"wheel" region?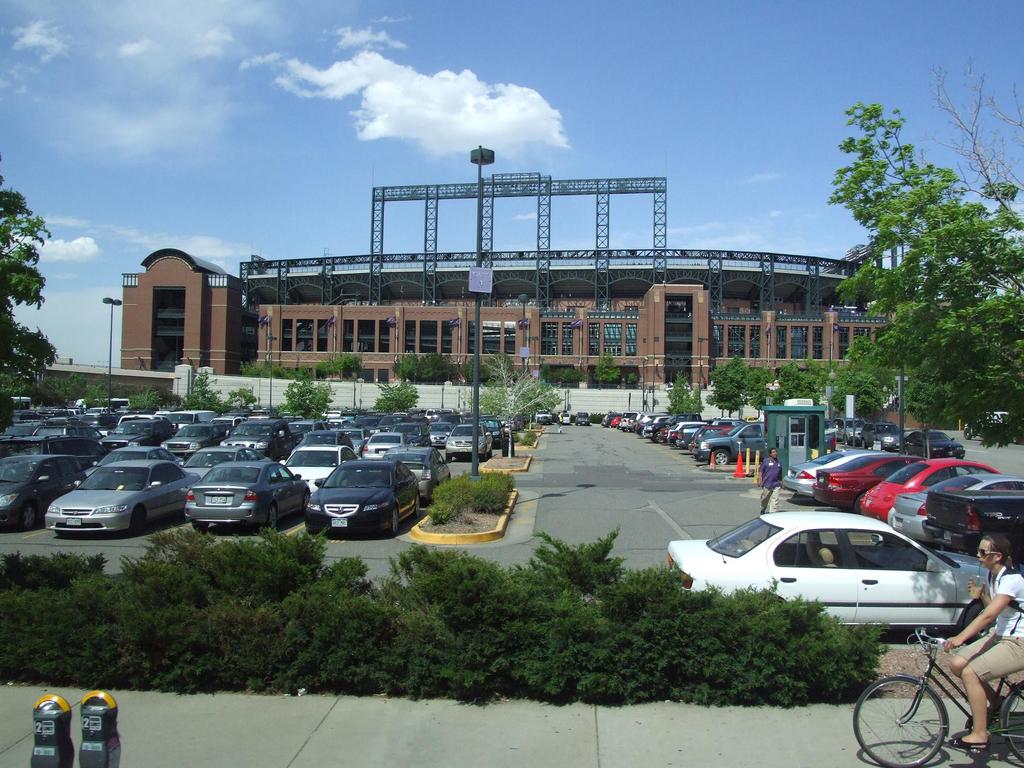
858 669 963 758
